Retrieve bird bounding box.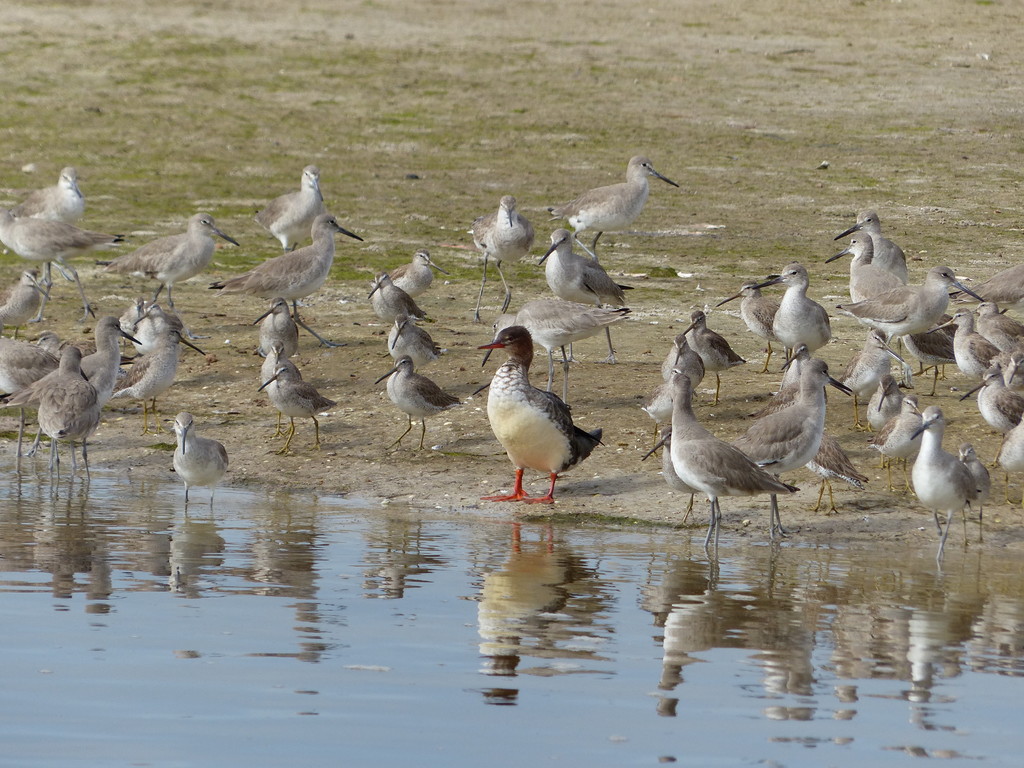
Bounding box: rect(835, 205, 909, 278).
